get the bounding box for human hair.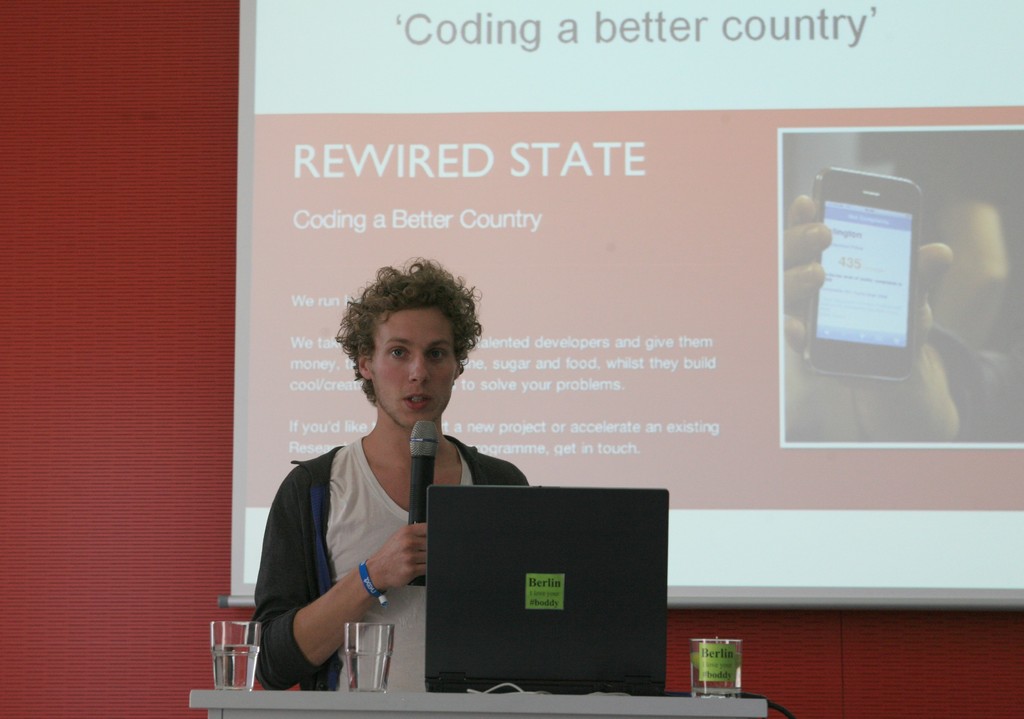
[340, 258, 472, 406].
